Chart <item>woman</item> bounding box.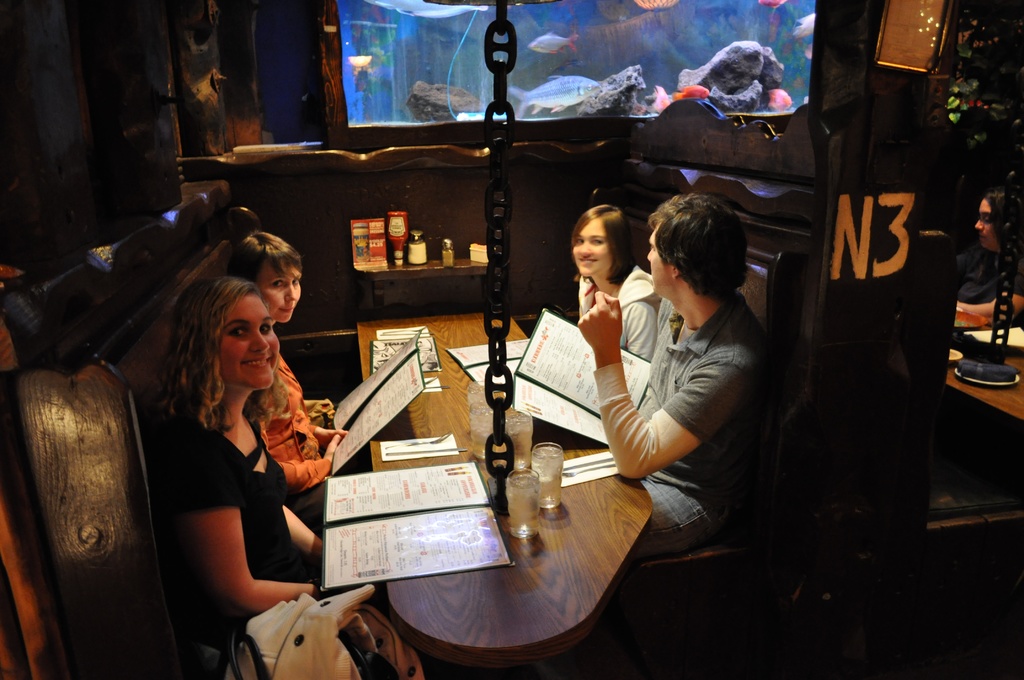
Charted: (229,229,335,519).
